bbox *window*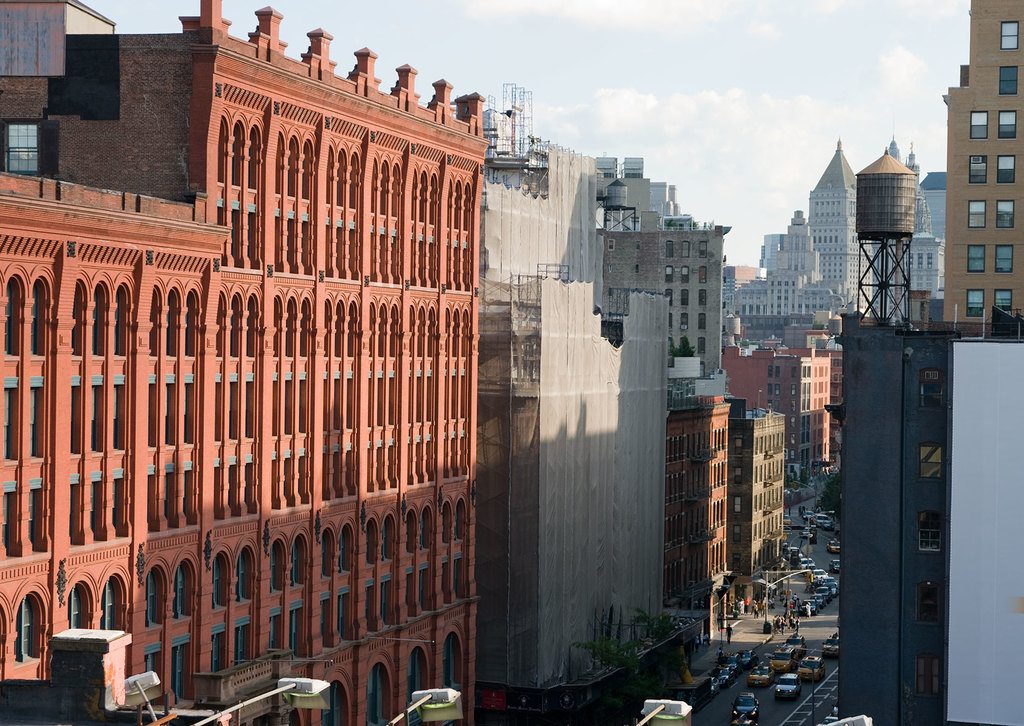
(x1=968, y1=151, x2=987, y2=186)
